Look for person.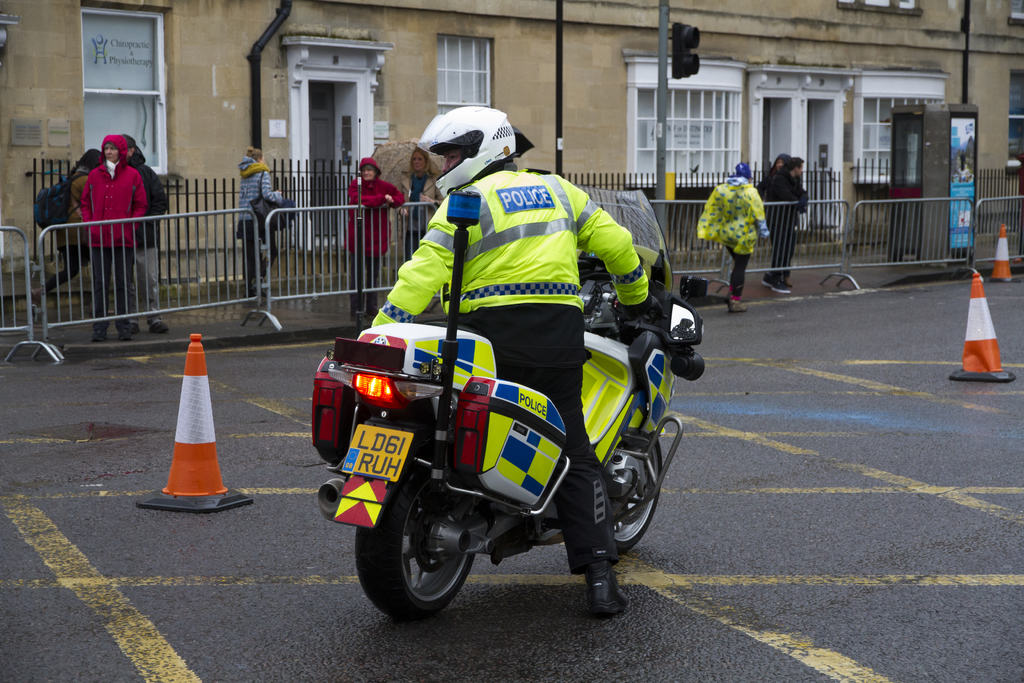
Found: pyautogui.locateOnScreen(239, 145, 285, 299).
